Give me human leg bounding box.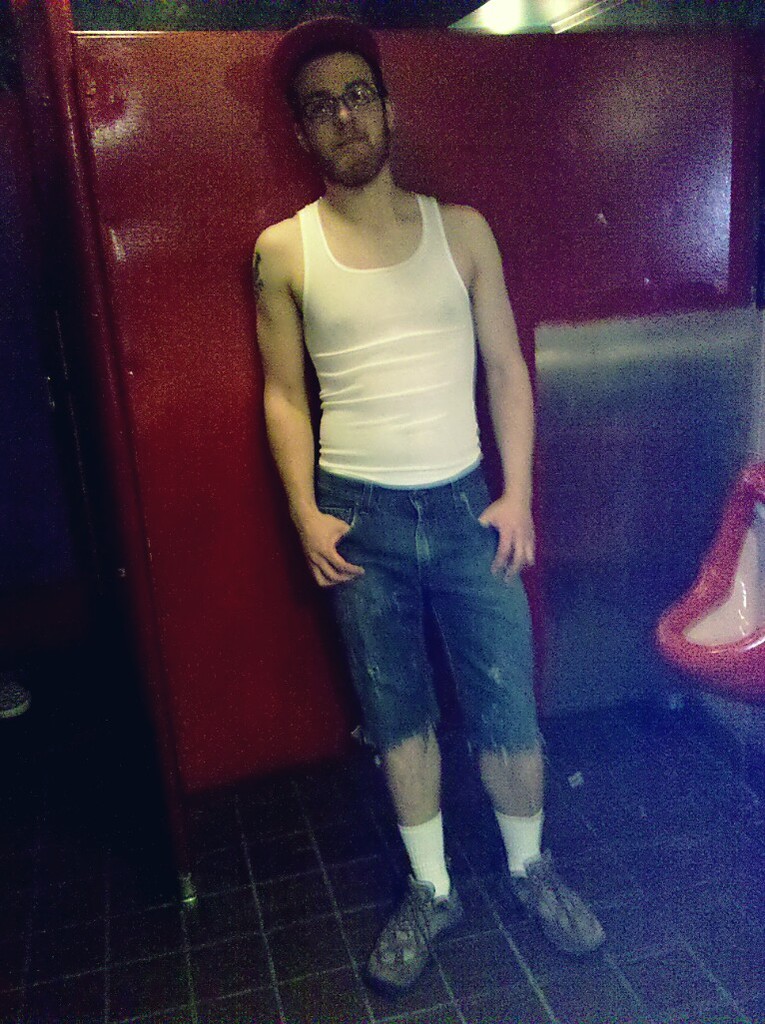
(319, 482, 426, 987).
